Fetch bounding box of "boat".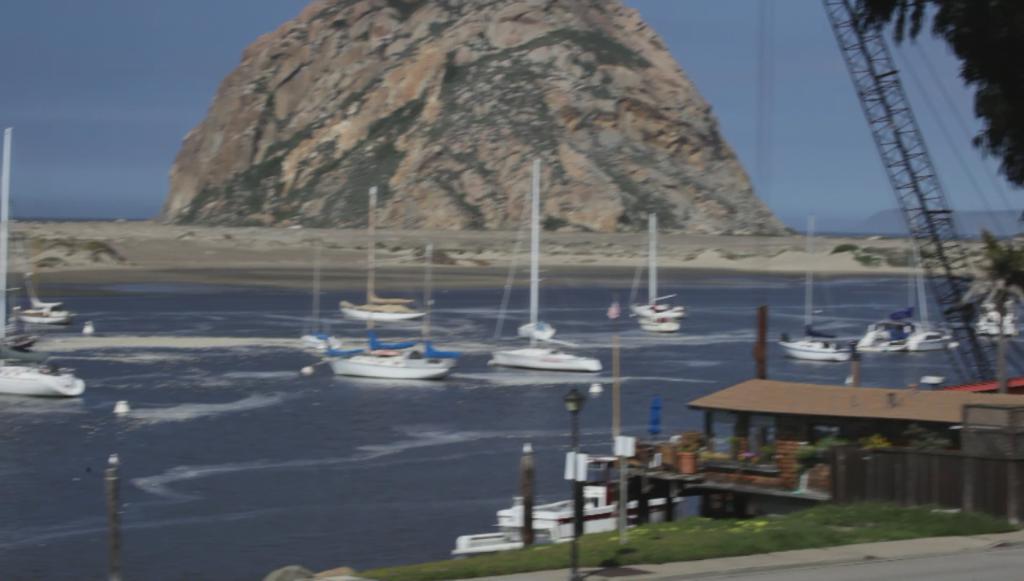
Bbox: (2, 128, 85, 403).
